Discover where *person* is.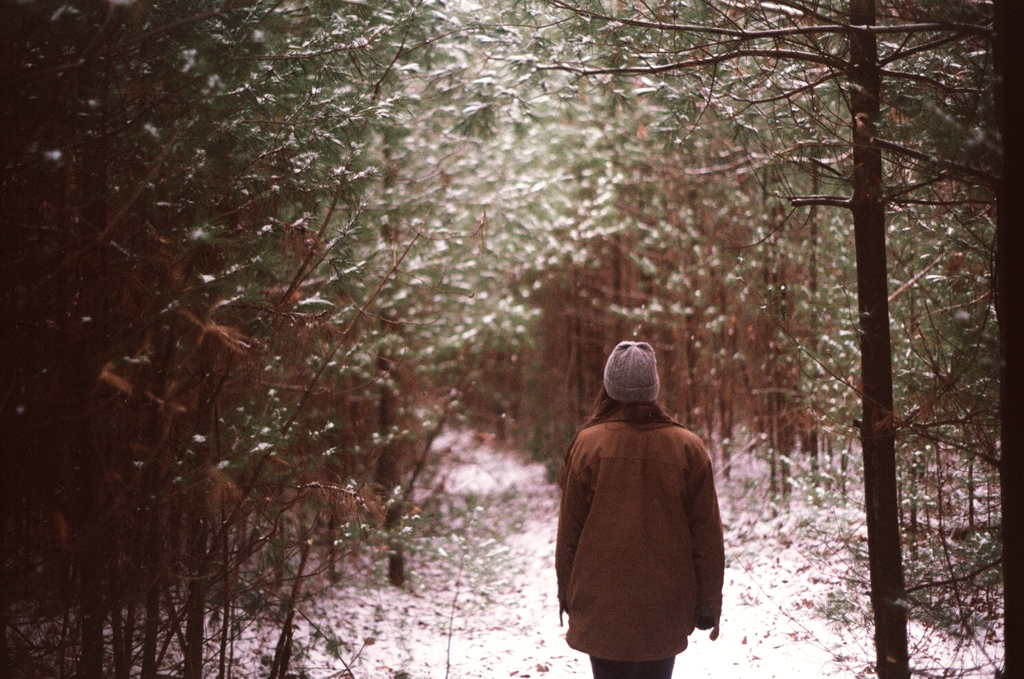
Discovered at detection(555, 322, 729, 678).
